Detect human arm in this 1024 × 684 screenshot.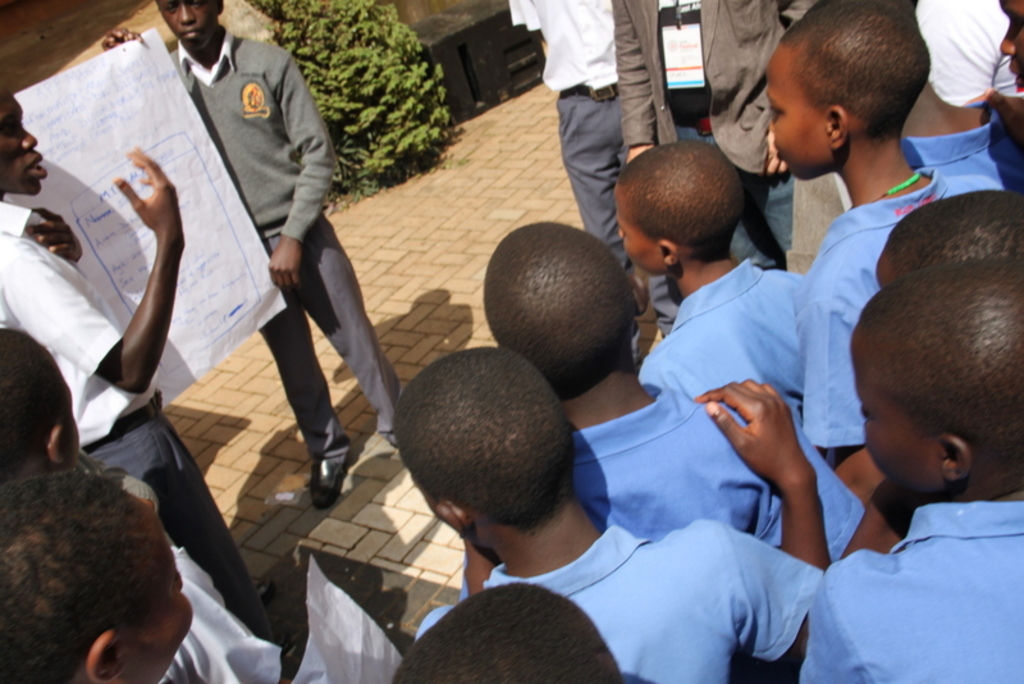
Detection: 799/573/869/680.
